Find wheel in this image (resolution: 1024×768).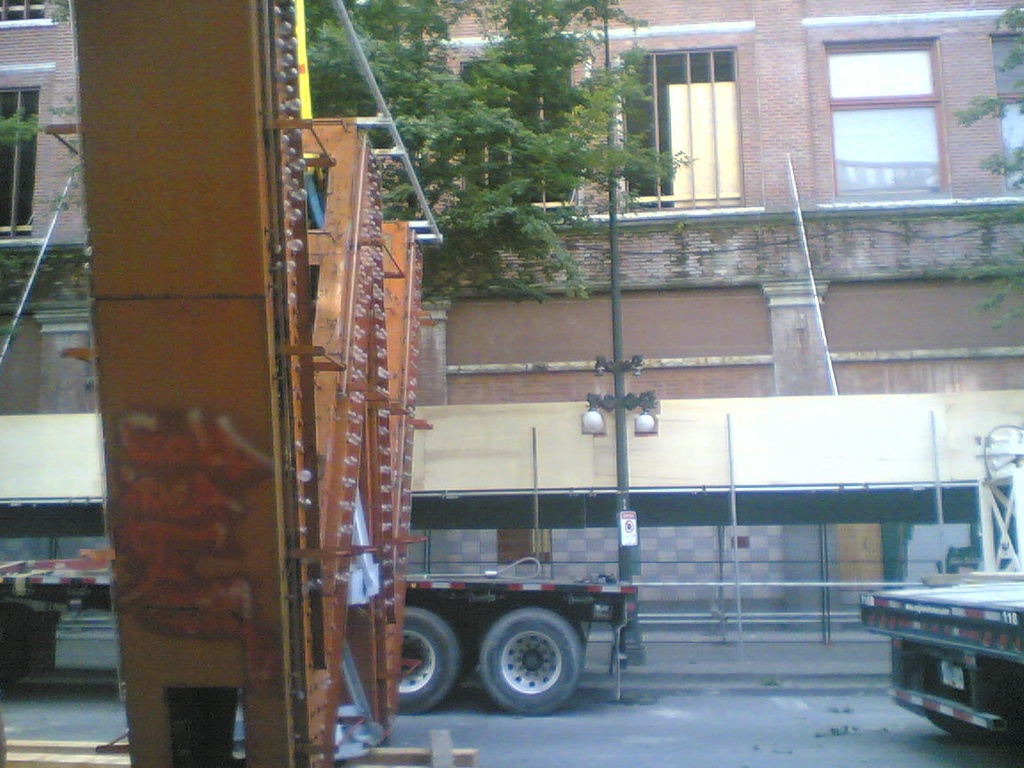
<region>477, 609, 586, 713</region>.
